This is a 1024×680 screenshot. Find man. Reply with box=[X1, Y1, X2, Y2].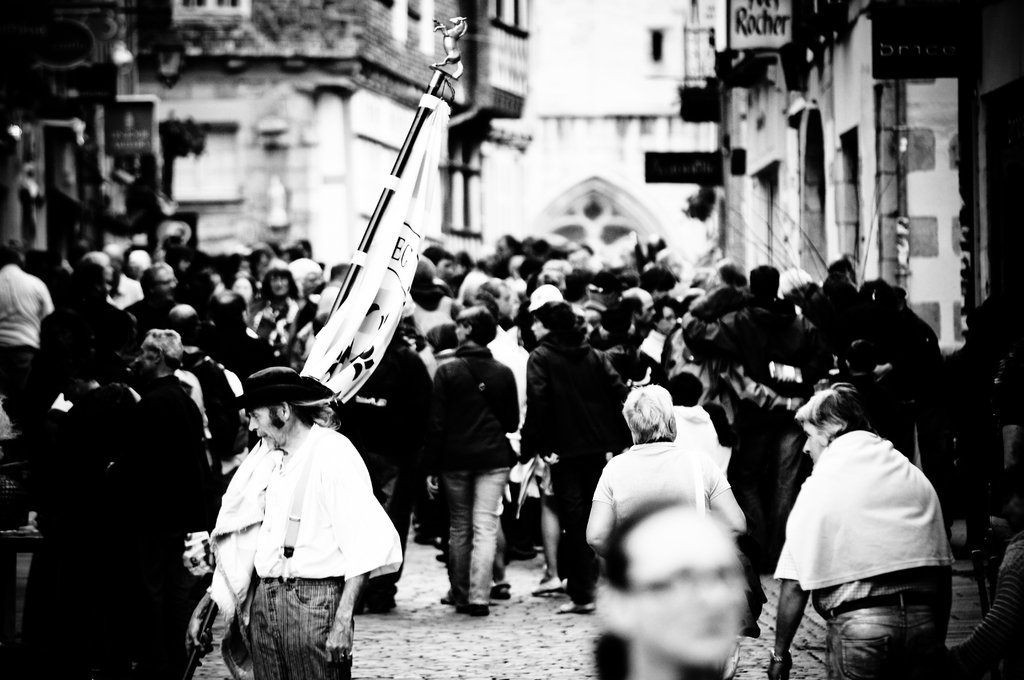
box=[202, 381, 401, 676].
